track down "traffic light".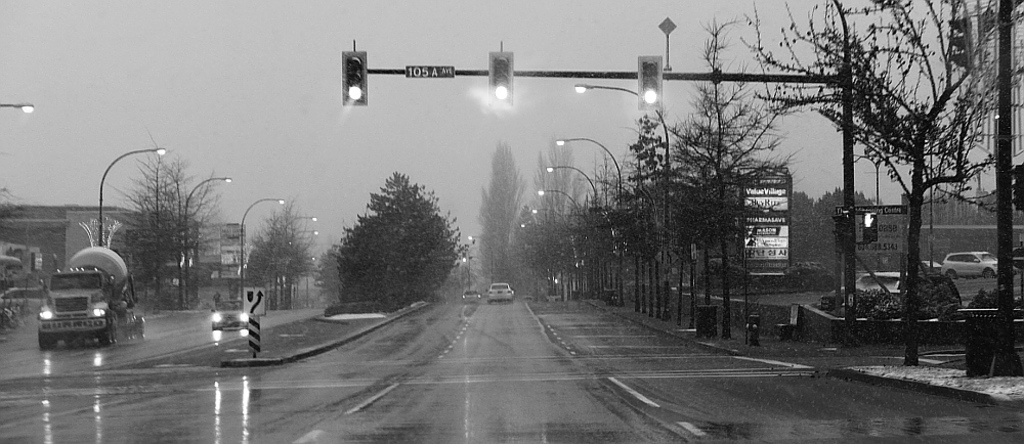
Tracked to (x1=1008, y1=165, x2=1023, y2=211).
